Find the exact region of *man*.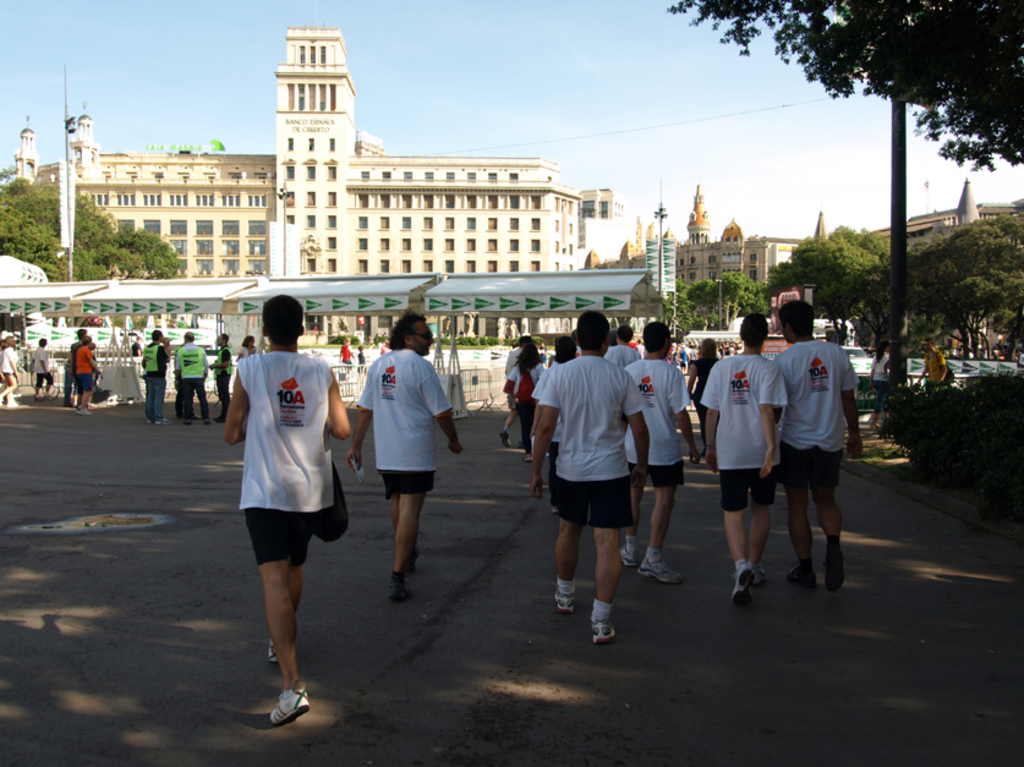
Exact region: bbox=[141, 327, 179, 427].
